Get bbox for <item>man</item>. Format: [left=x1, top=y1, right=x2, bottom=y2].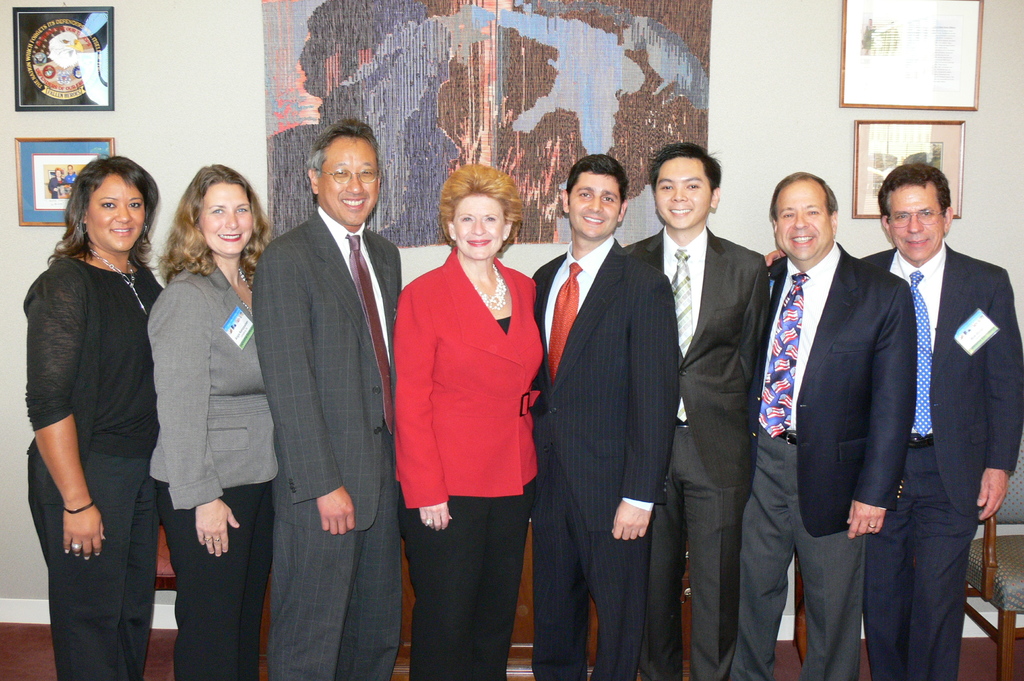
[left=528, top=152, right=678, bottom=680].
